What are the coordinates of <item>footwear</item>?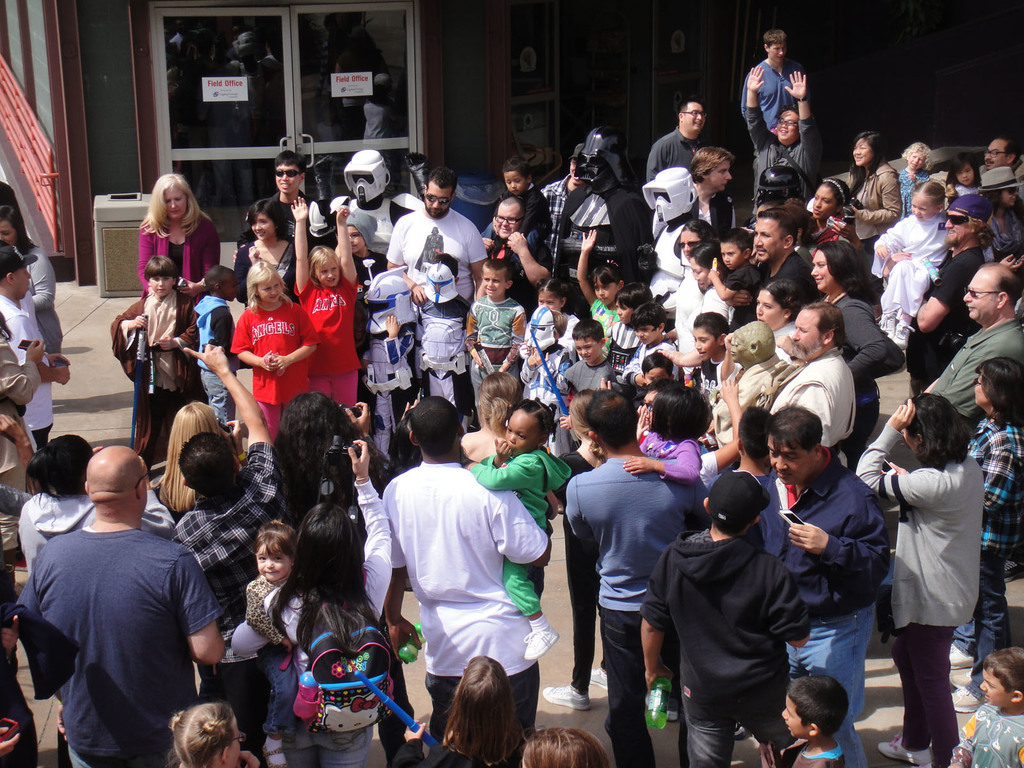
detection(524, 630, 561, 660).
